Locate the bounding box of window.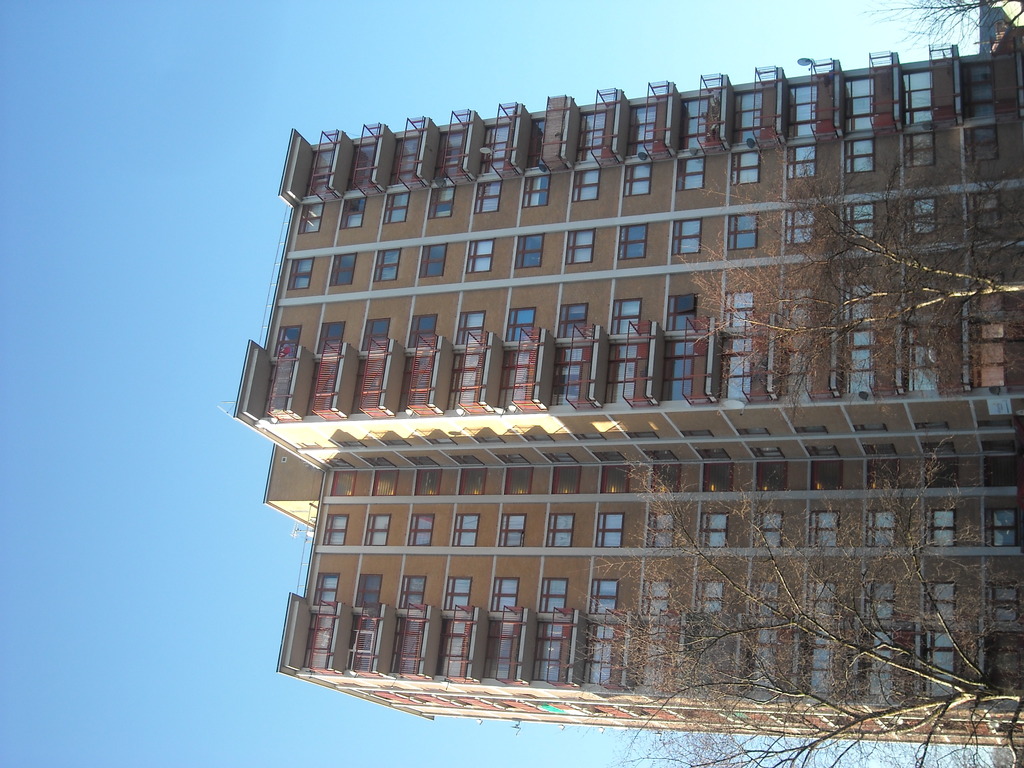
Bounding box: crop(739, 429, 769, 435).
